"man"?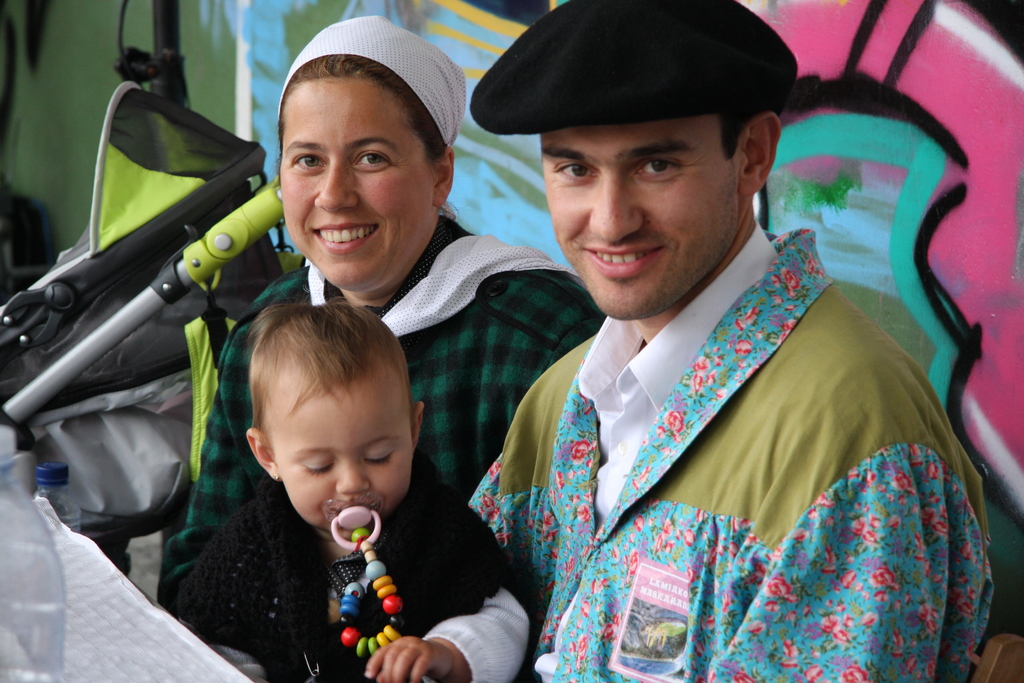
box(461, 0, 995, 682)
